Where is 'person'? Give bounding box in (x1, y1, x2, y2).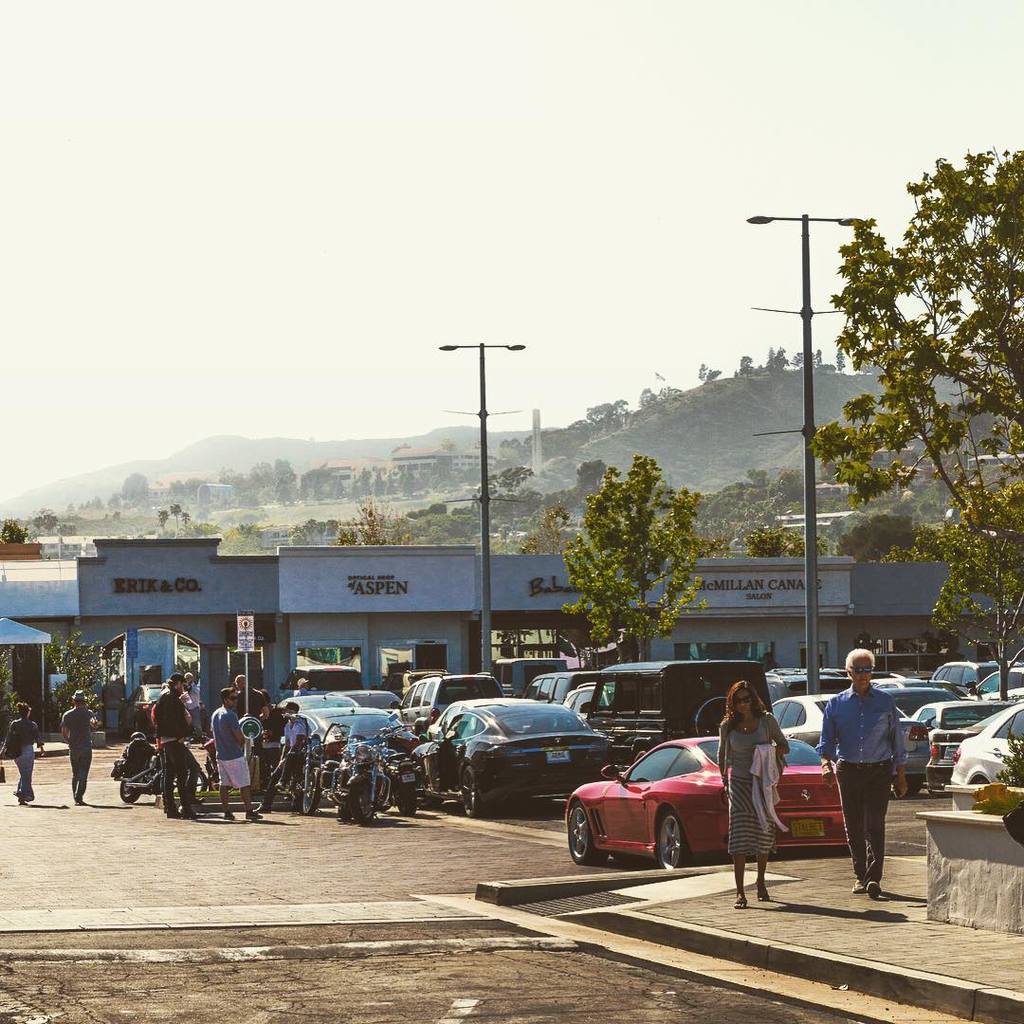
(0, 701, 41, 814).
